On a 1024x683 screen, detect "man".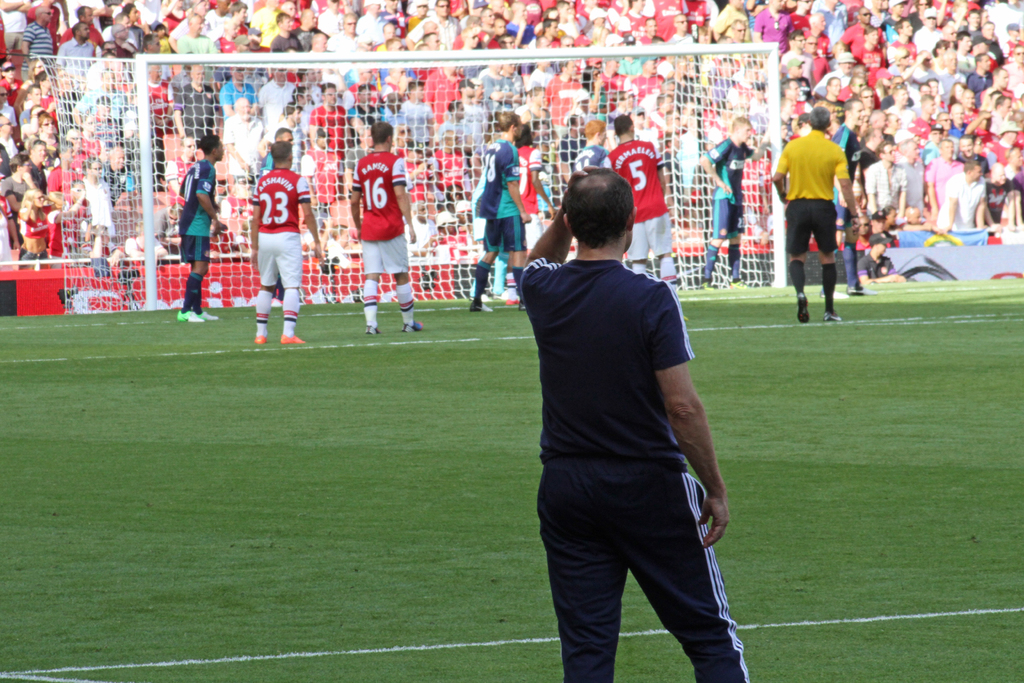
[518,117,556,304].
